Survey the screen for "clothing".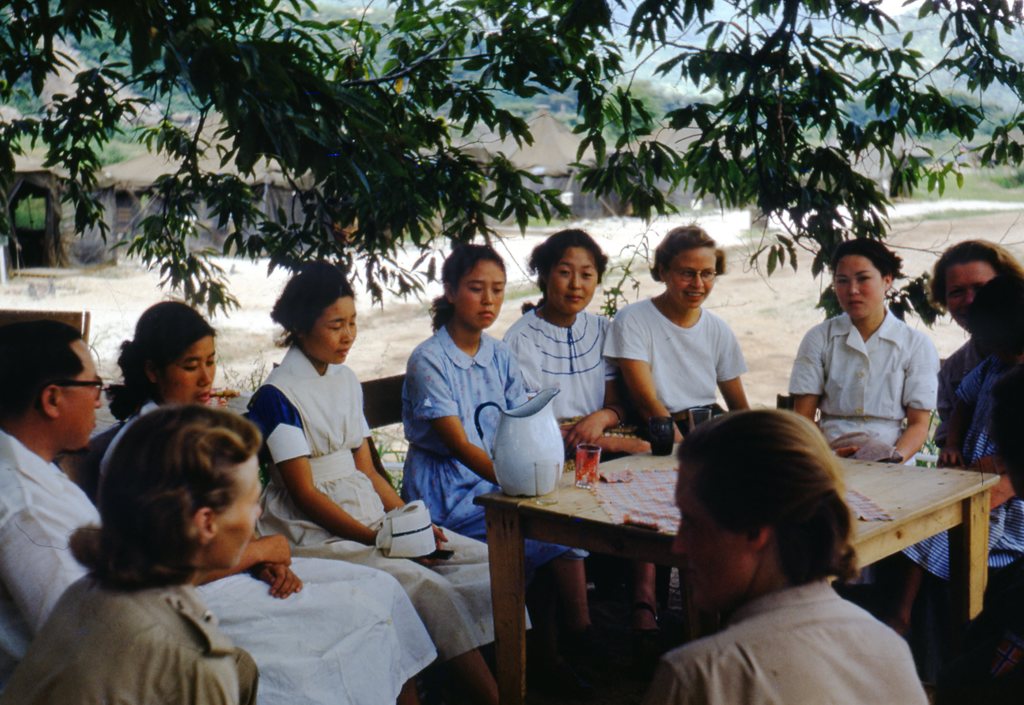
Survey found: l=636, t=535, r=952, b=696.
